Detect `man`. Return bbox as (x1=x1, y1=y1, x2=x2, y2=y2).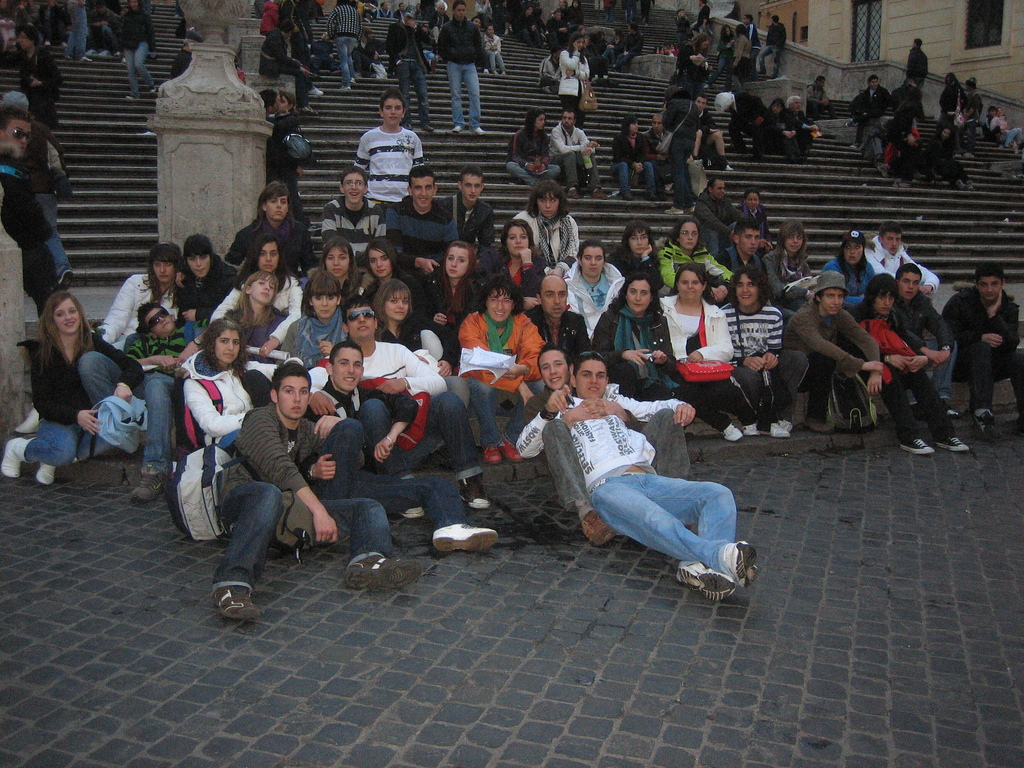
(x1=548, y1=104, x2=609, y2=200).
